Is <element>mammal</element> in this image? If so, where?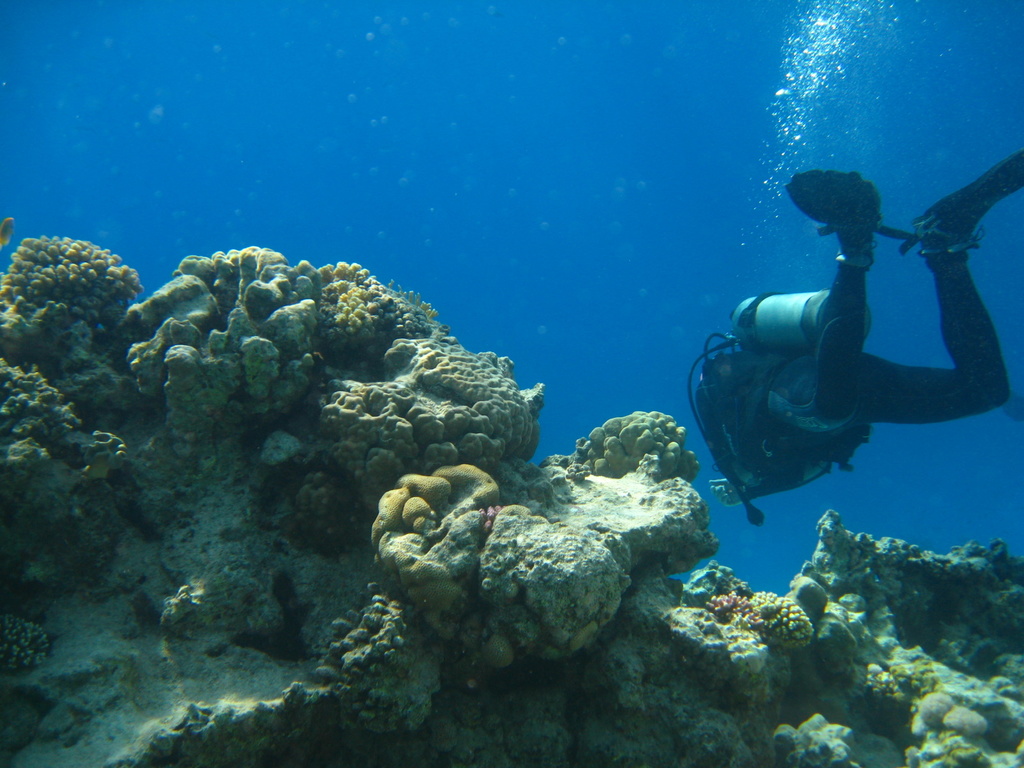
Yes, at [x1=682, y1=179, x2=990, y2=477].
